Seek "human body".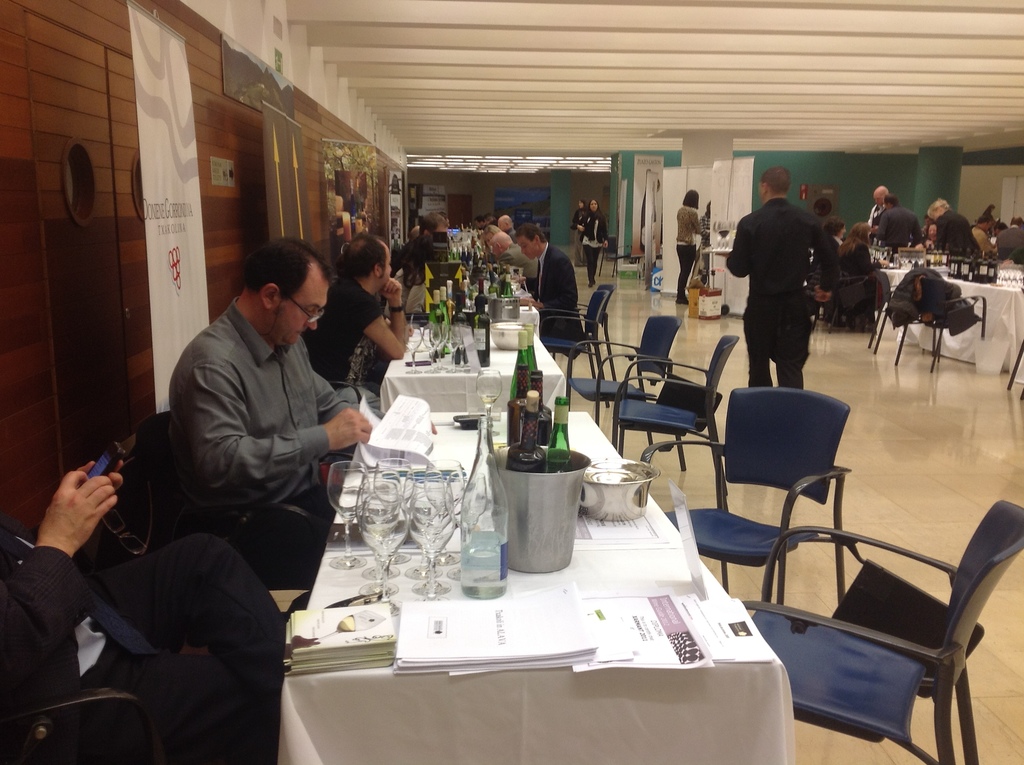
[left=578, top=196, right=612, bottom=282].
